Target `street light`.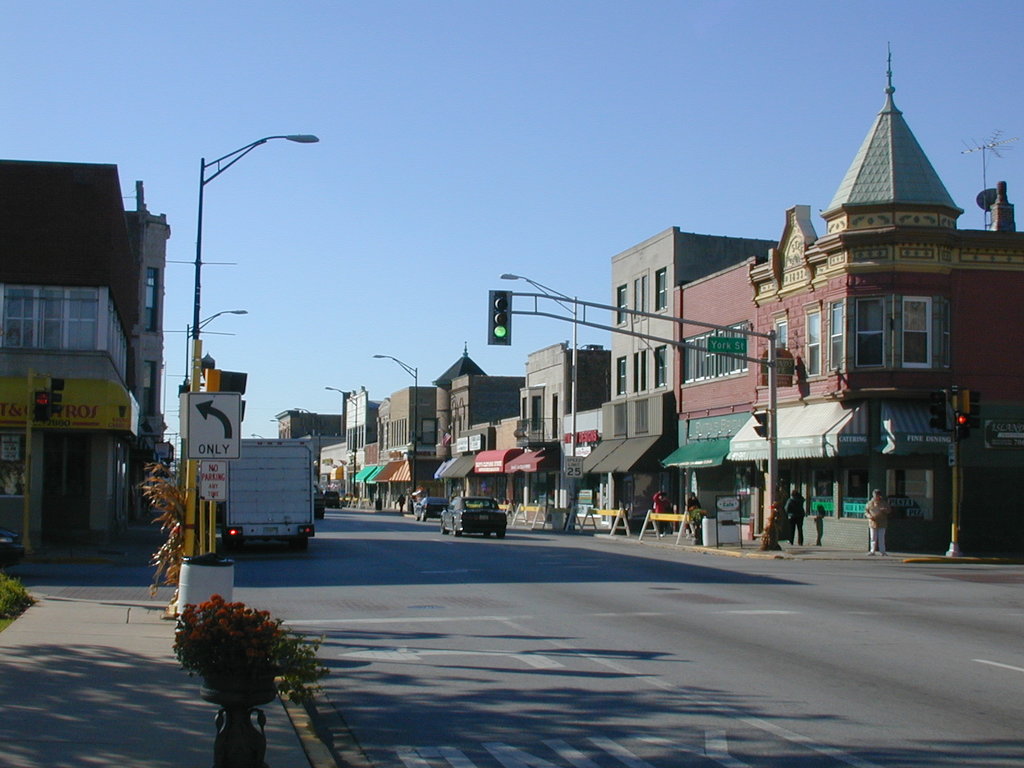
Target region: <box>291,404,318,483</box>.
